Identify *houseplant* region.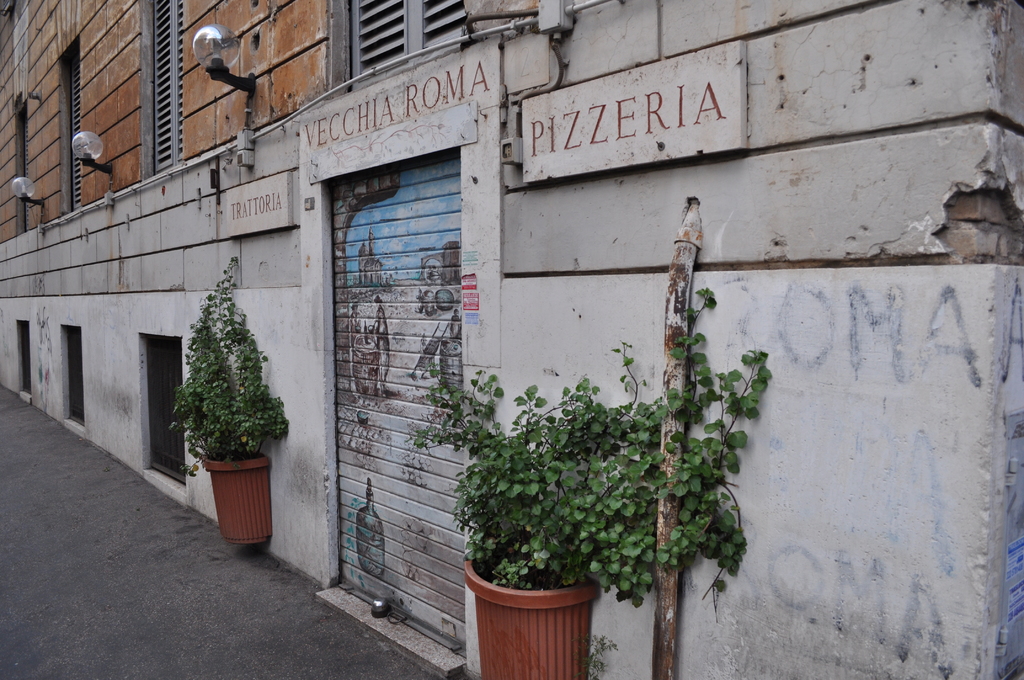
Region: box(166, 255, 298, 549).
